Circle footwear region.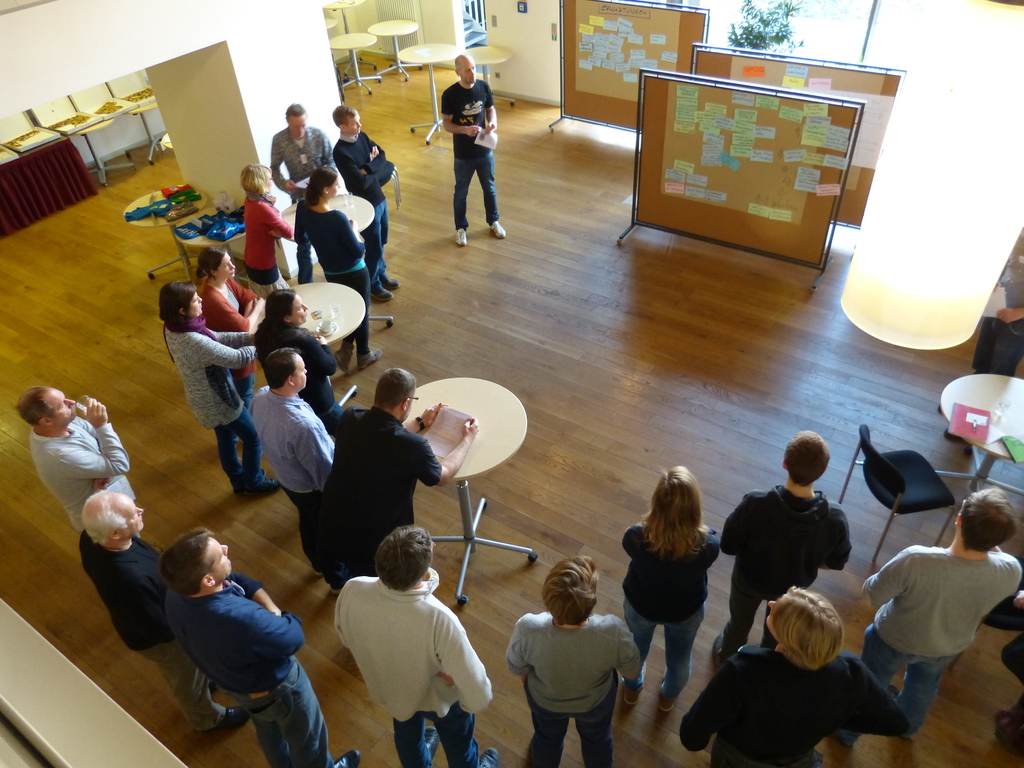
Region: <region>371, 283, 390, 299</region>.
